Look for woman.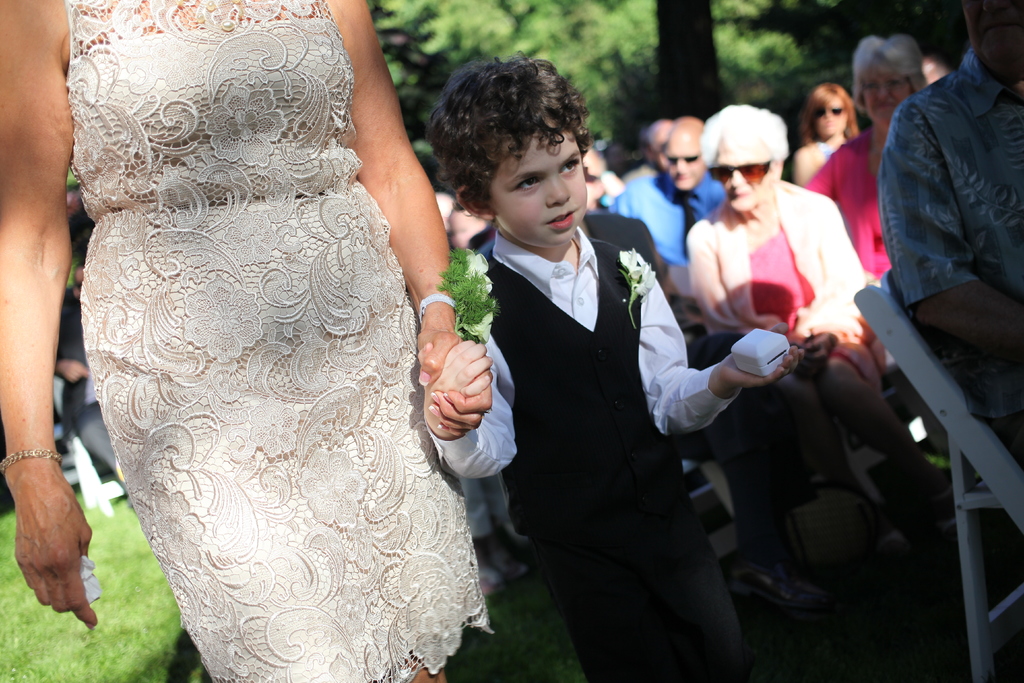
Found: l=687, t=98, r=931, b=551.
